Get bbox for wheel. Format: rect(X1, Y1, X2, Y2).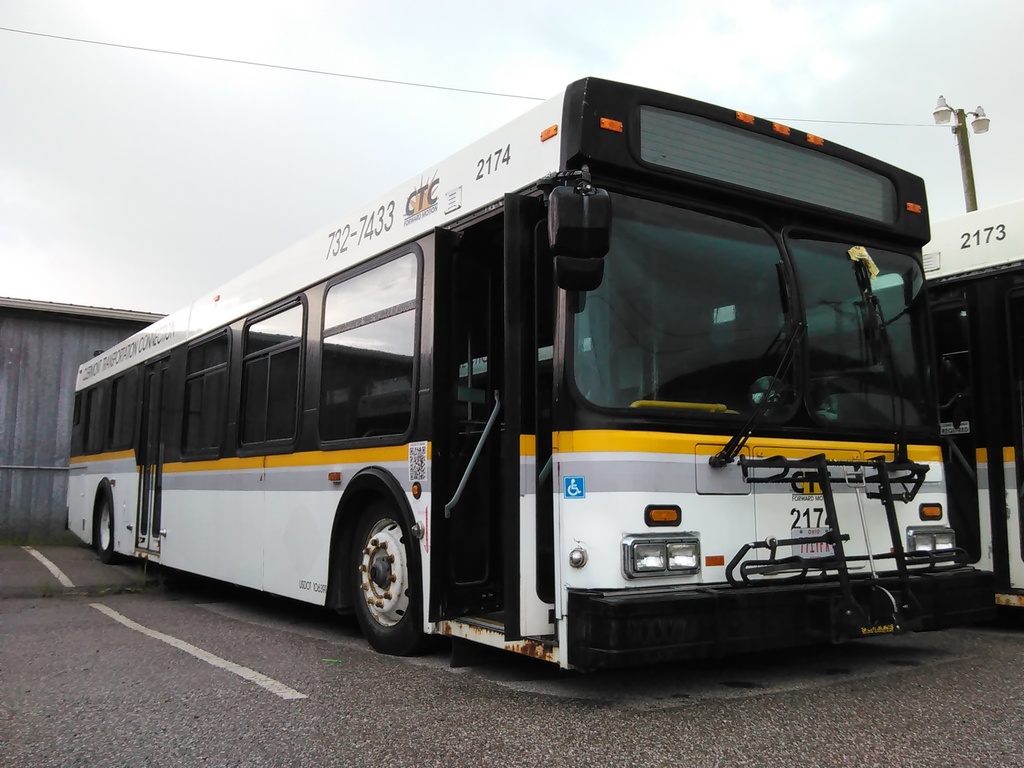
rect(331, 504, 416, 648).
